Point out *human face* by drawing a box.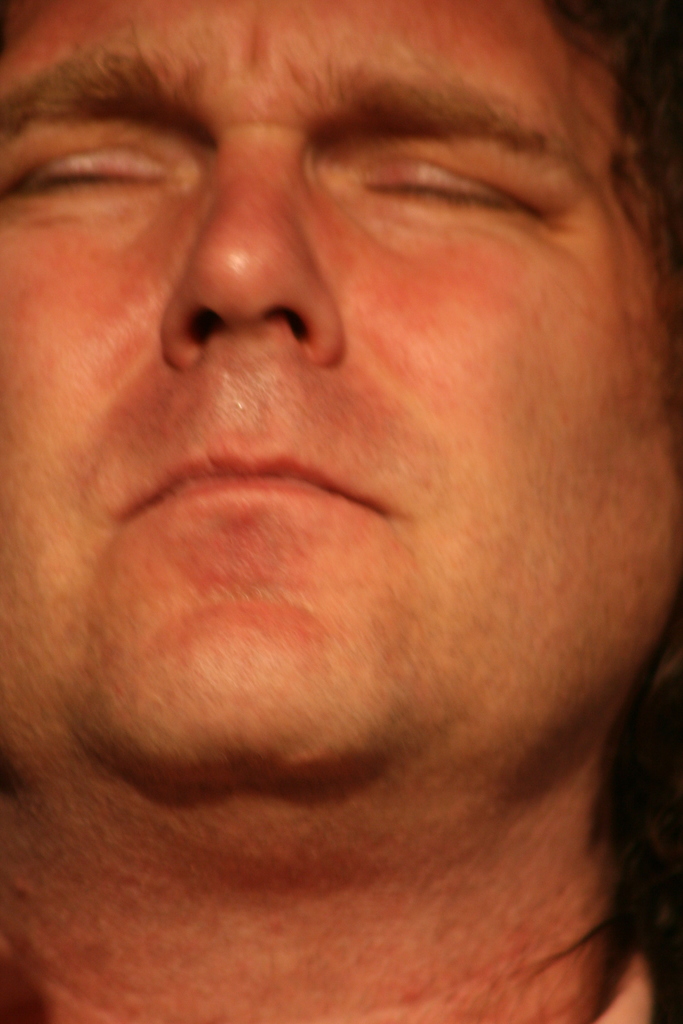
0:0:682:765.
